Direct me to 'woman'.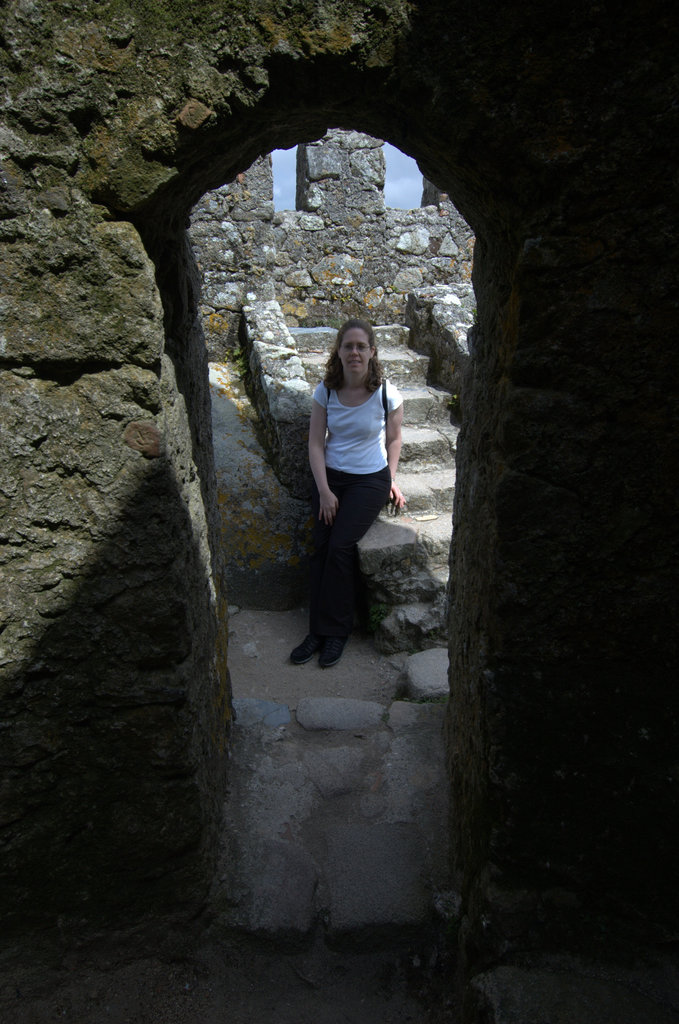
Direction: rect(293, 307, 409, 674).
